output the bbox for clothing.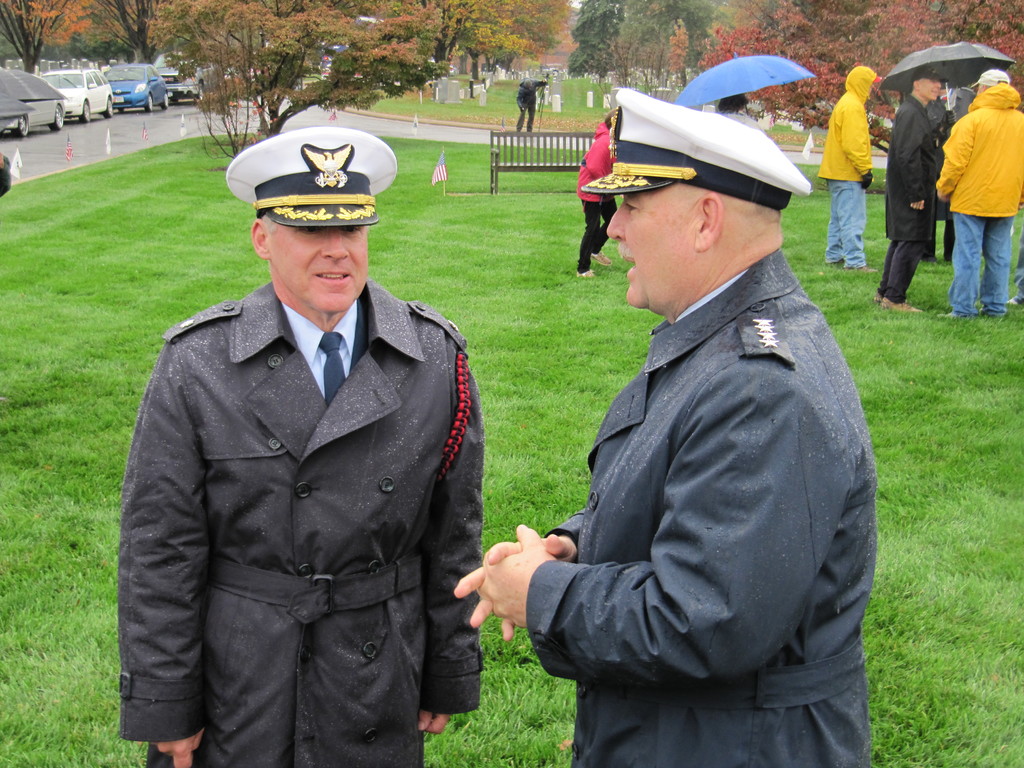
(left=515, top=79, right=545, bottom=132).
